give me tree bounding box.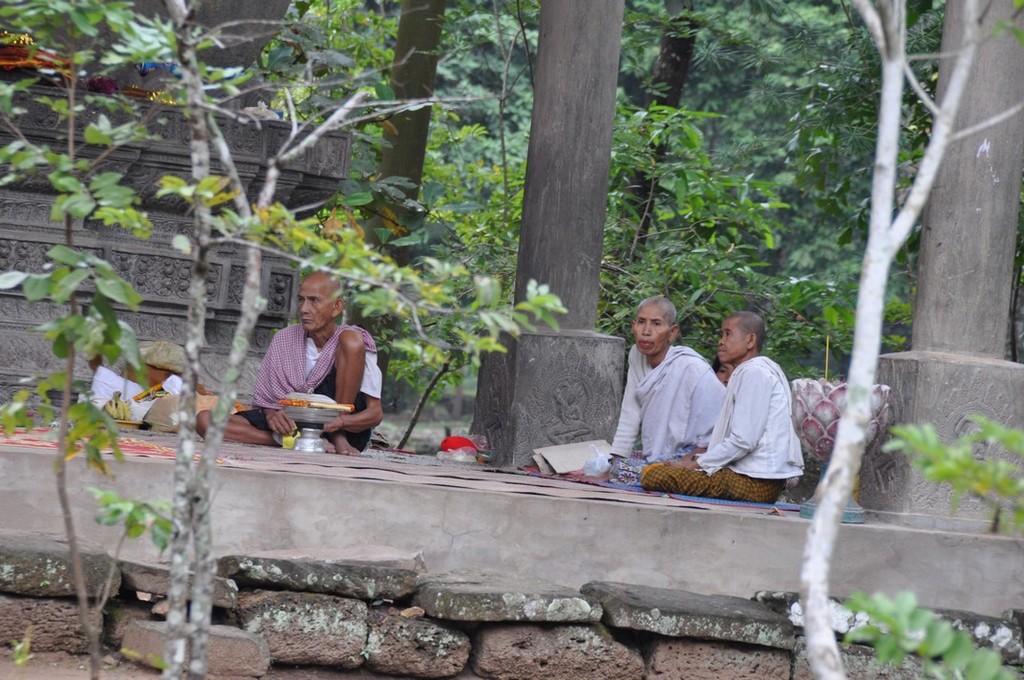
615:2:697:244.
